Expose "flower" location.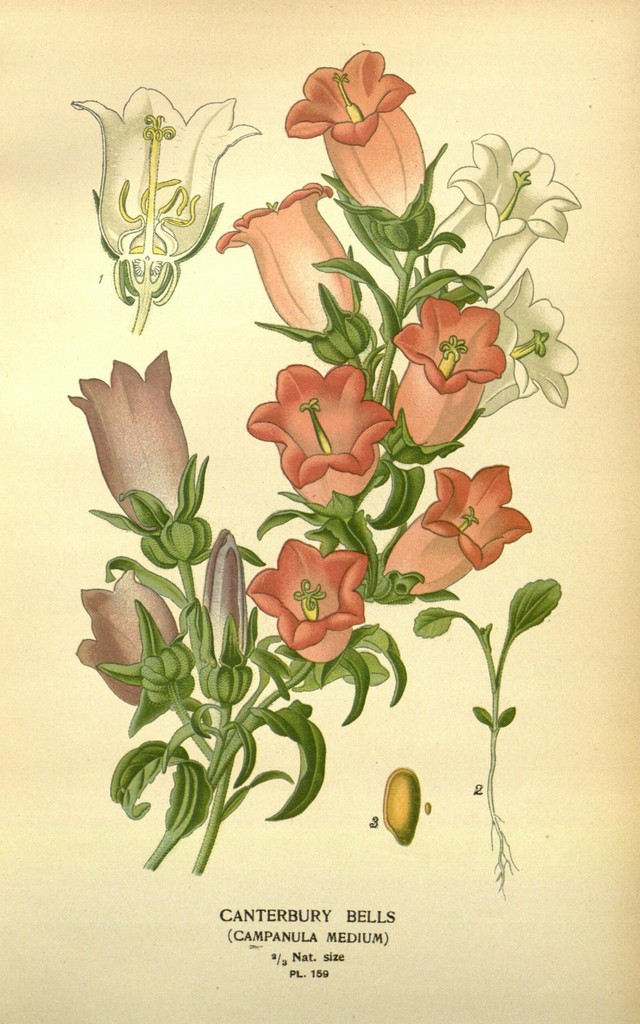
Exposed at <region>288, 42, 424, 265</region>.
